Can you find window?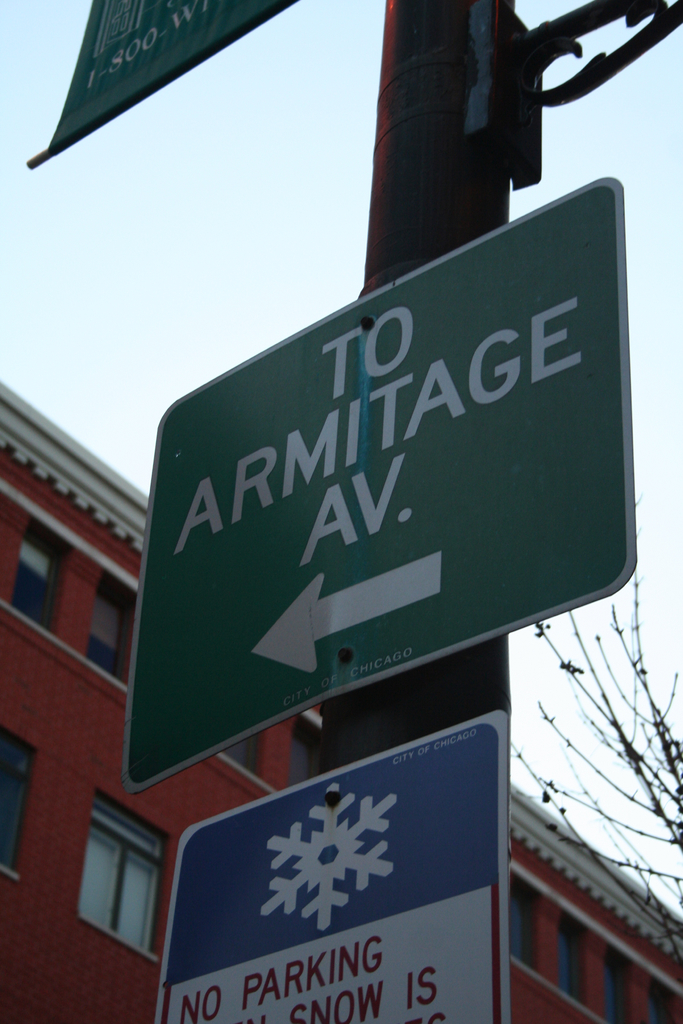
Yes, bounding box: bbox(6, 506, 69, 630).
